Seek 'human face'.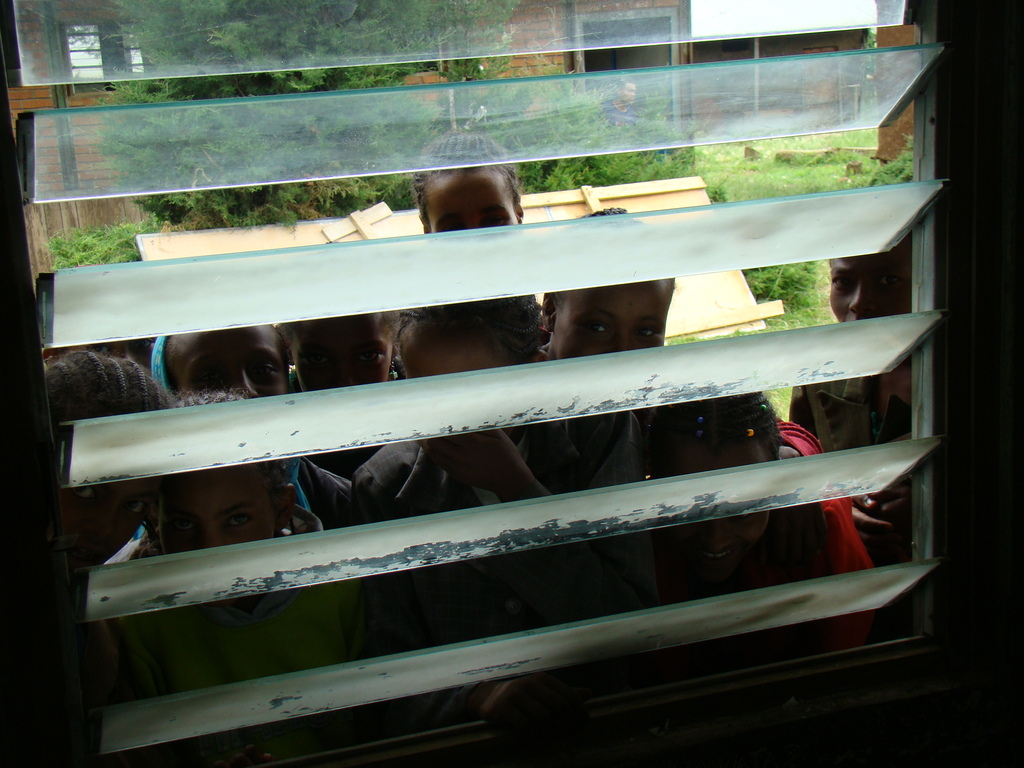
box=[648, 440, 767, 579].
